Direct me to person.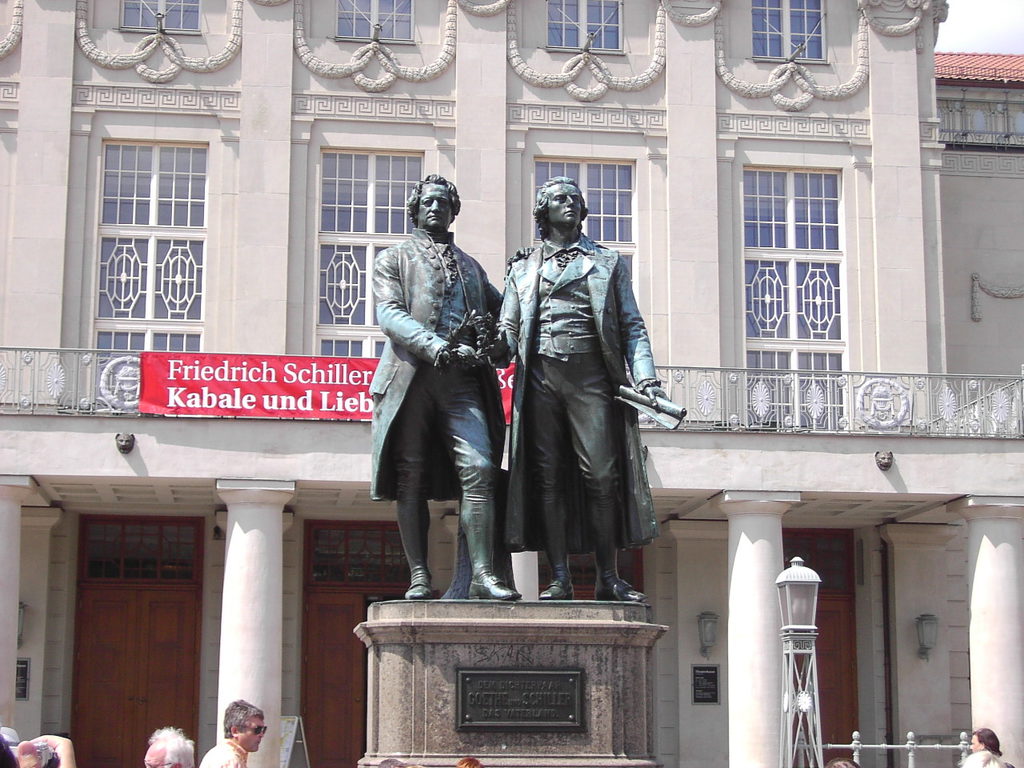
Direction: select_region(958, 726, 1010, 767).
